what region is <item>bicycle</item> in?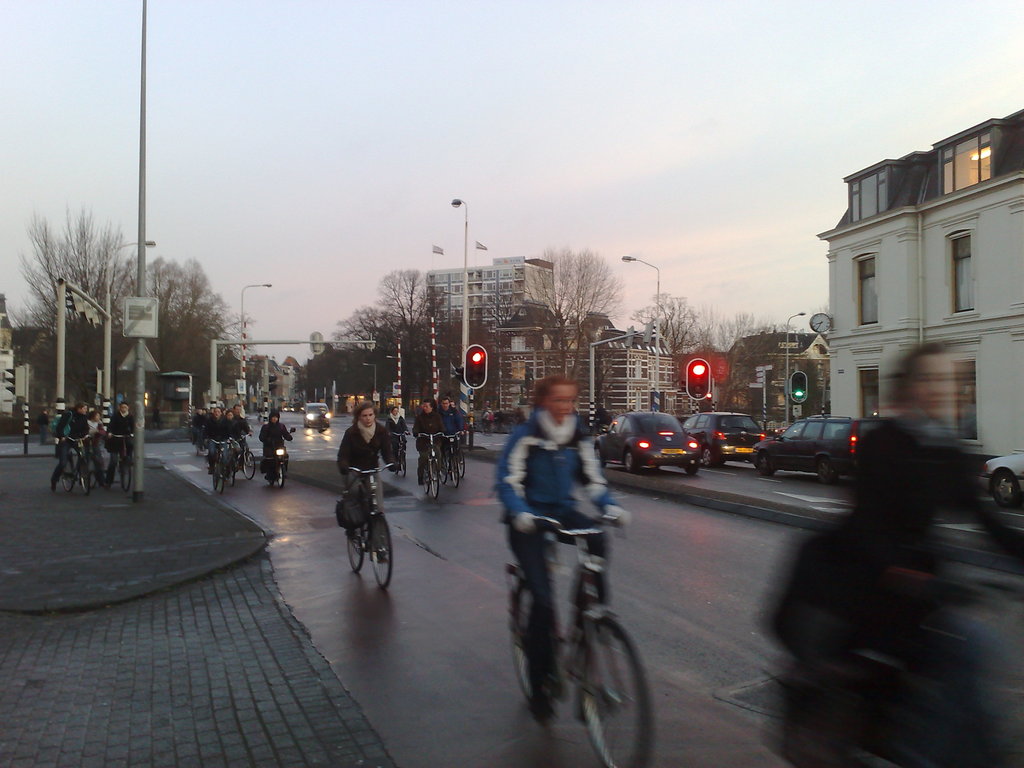
[x1=342, y1=463, x2=396, y2=591].
